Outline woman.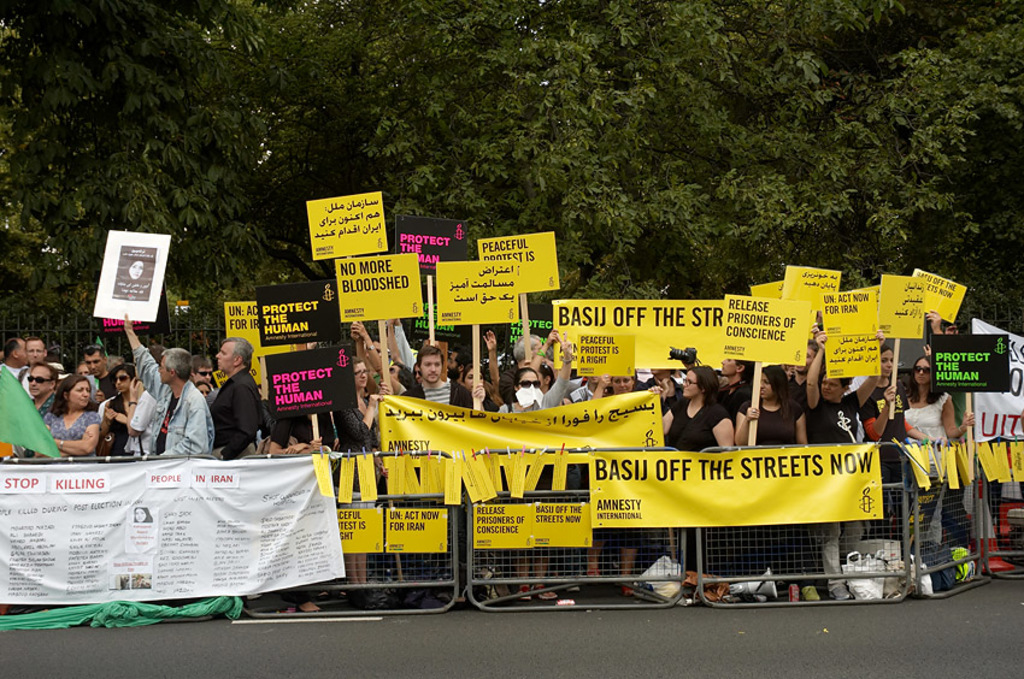
Outline: detection(805, 335, 888, 601).
